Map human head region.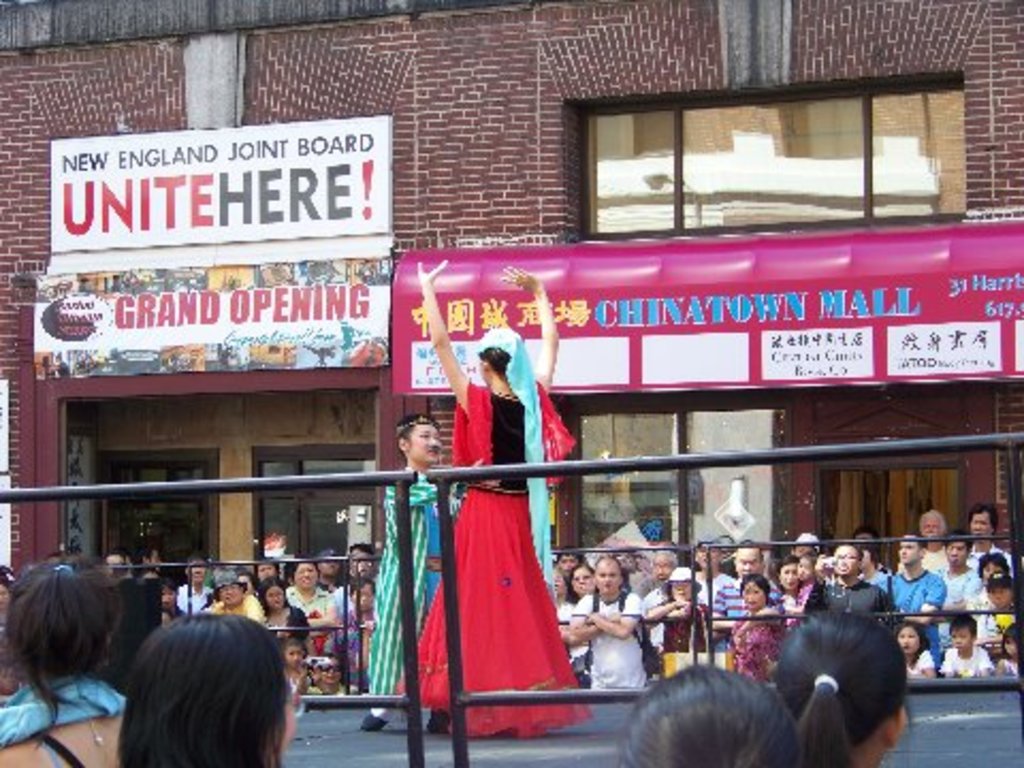
Mapped to Rect(318, 657, 337, 685).
